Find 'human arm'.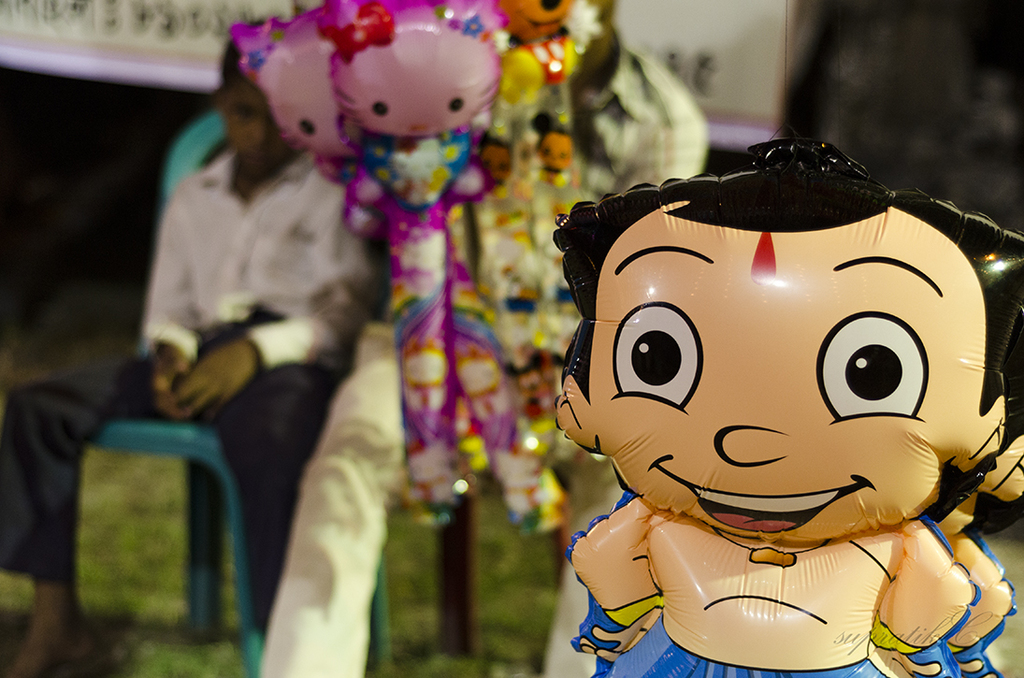
[167,207,377,424].
